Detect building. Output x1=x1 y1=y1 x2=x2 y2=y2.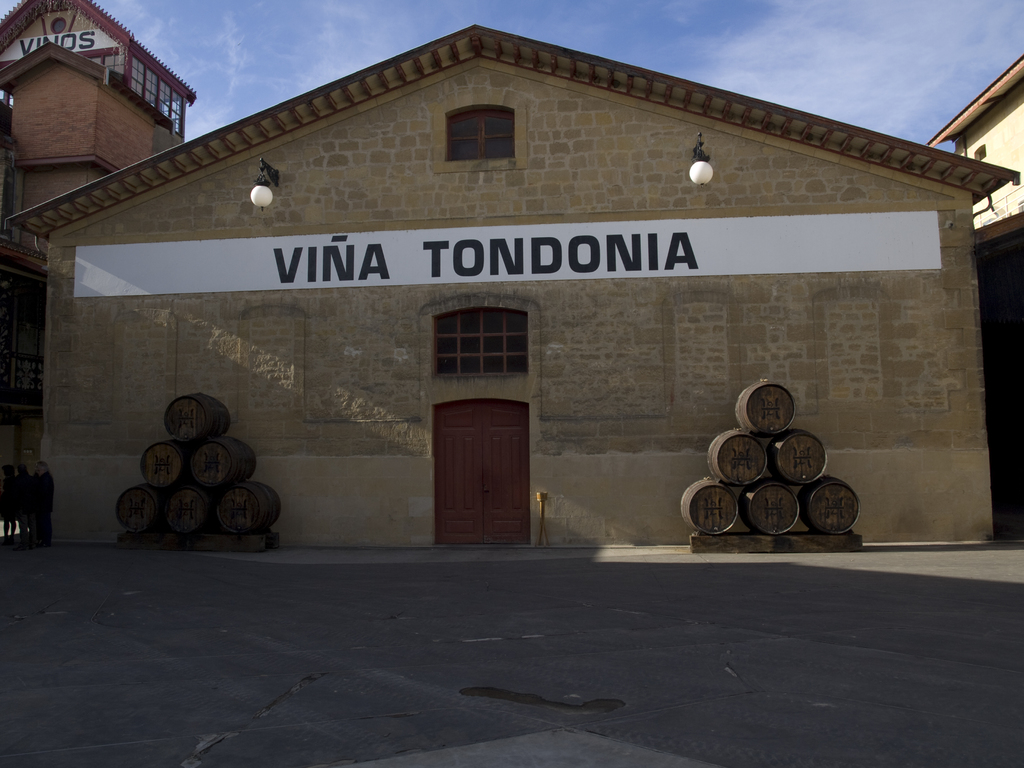
x1=0 y1=0 x2=192 y2=228.
